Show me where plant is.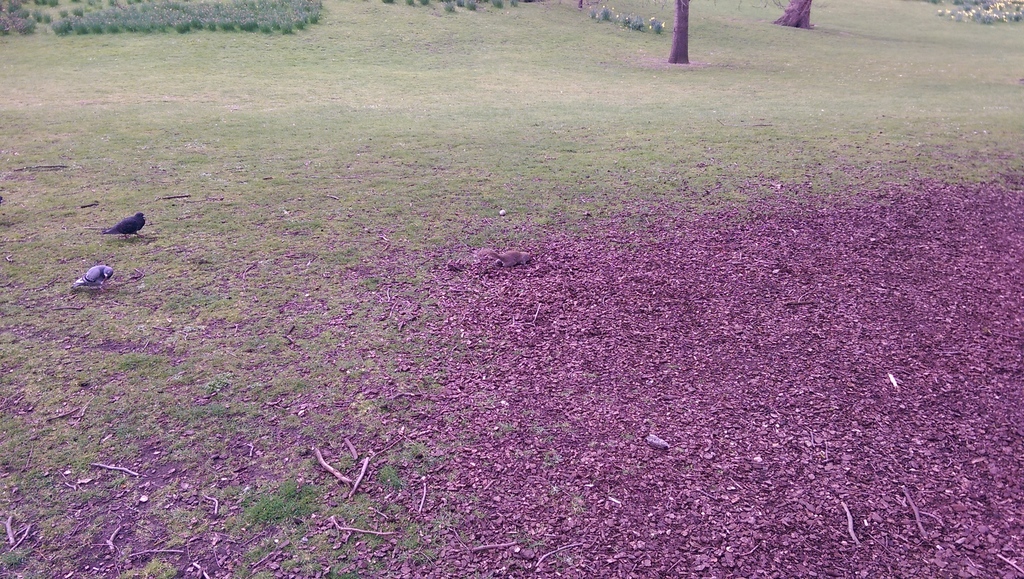
plant is at bbox=(446, 1, 451, 11).
